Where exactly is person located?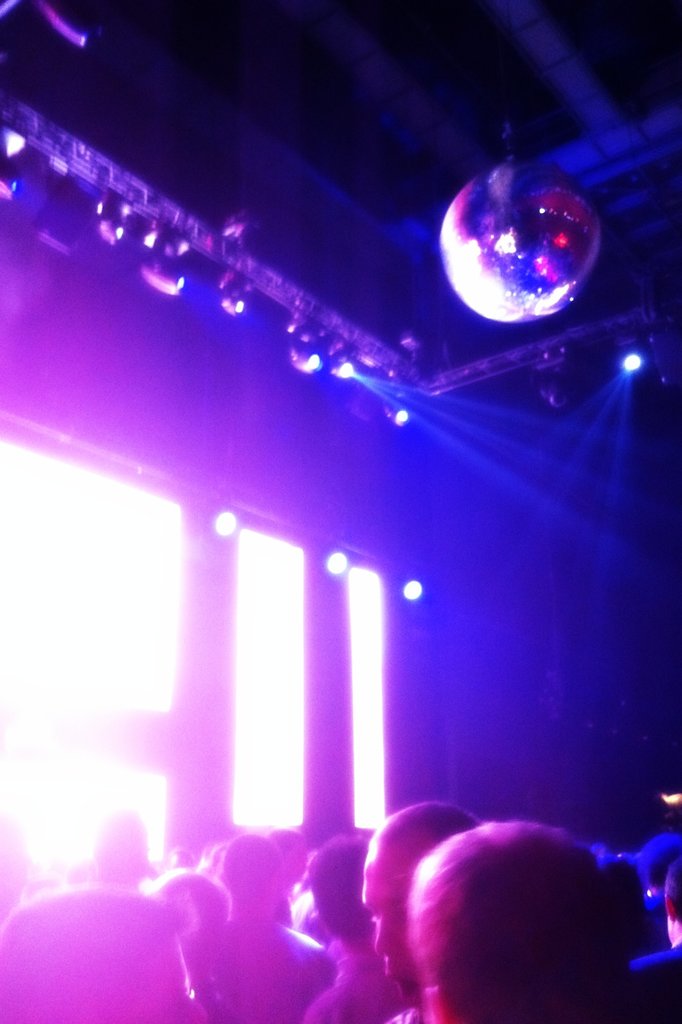
Its bounding box is 411/828/630/1023.
